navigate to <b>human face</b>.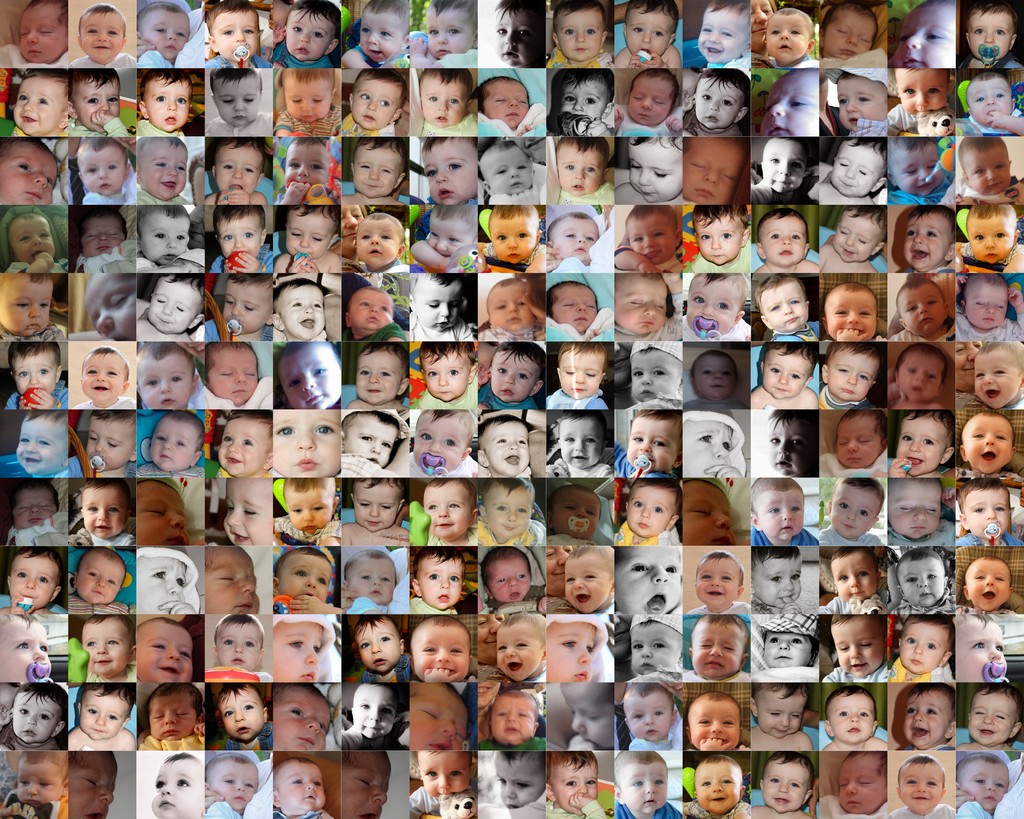
Navigation target: 627,484,674,537.
